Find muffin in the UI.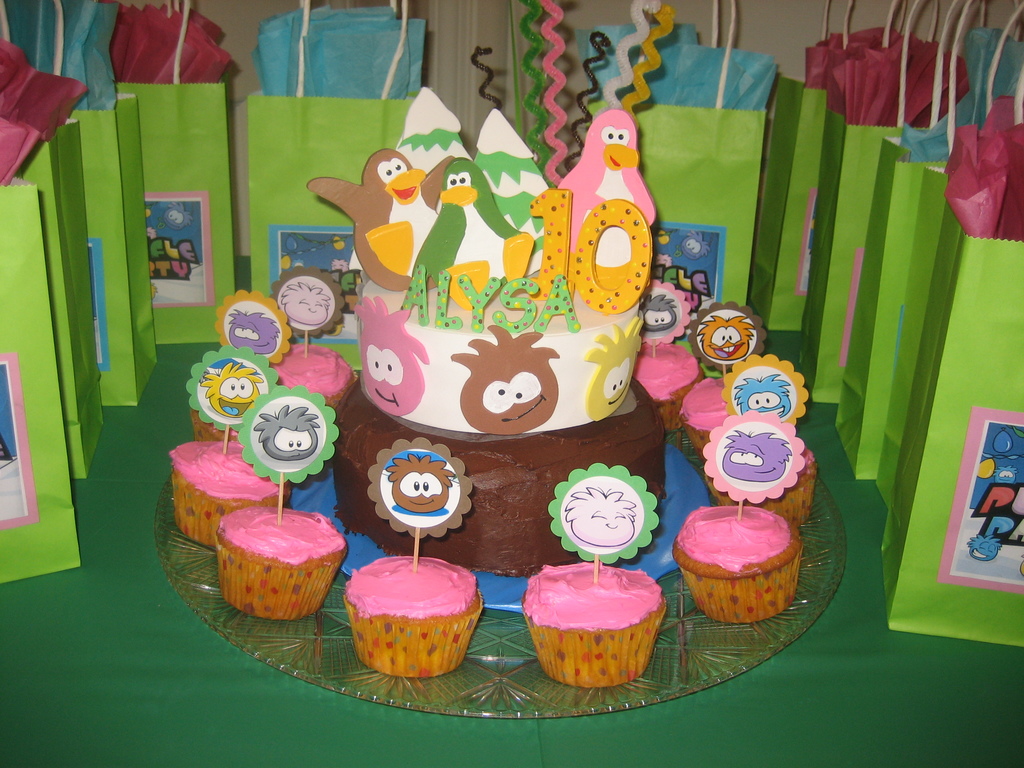
UI element at {"left": 670, "top": 500, "right": 801, "bottom": 624}.
